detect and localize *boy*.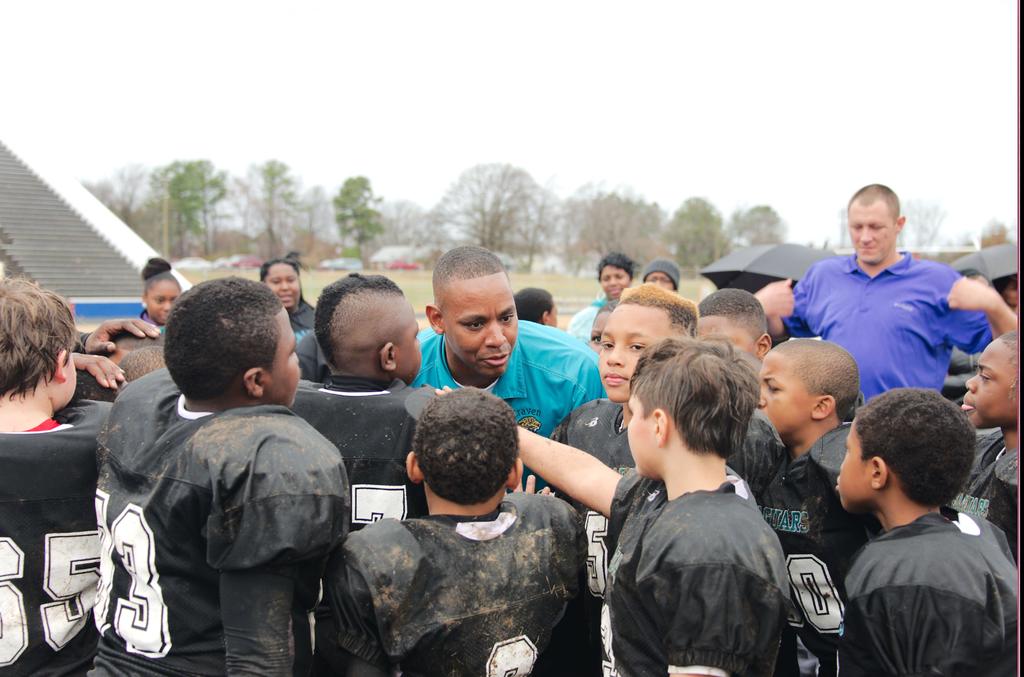
Localized at region(516, 331, 794, 676).
